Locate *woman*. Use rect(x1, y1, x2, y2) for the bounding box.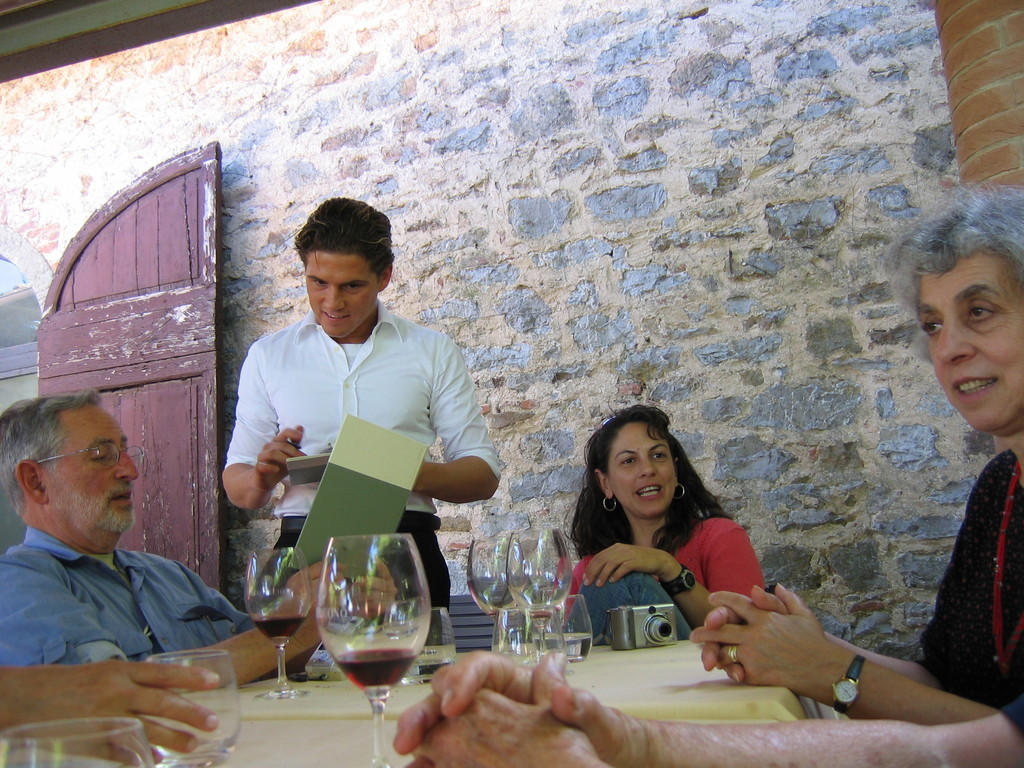
rect(552, 406, 794, 680).
